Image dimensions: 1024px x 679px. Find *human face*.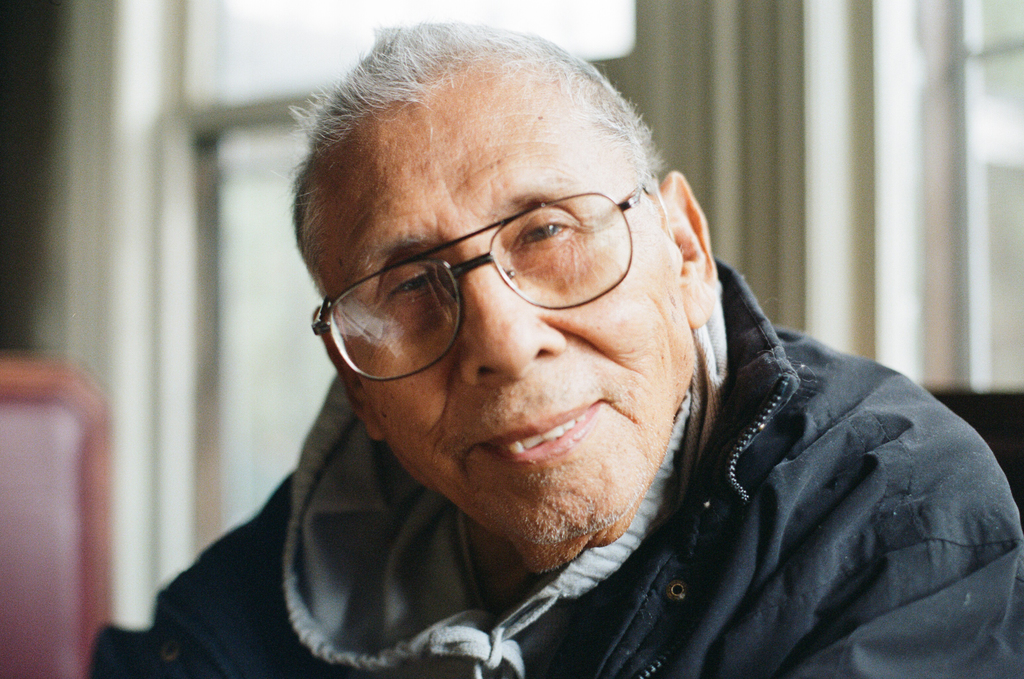
detection(319, 60, 685, 530).
